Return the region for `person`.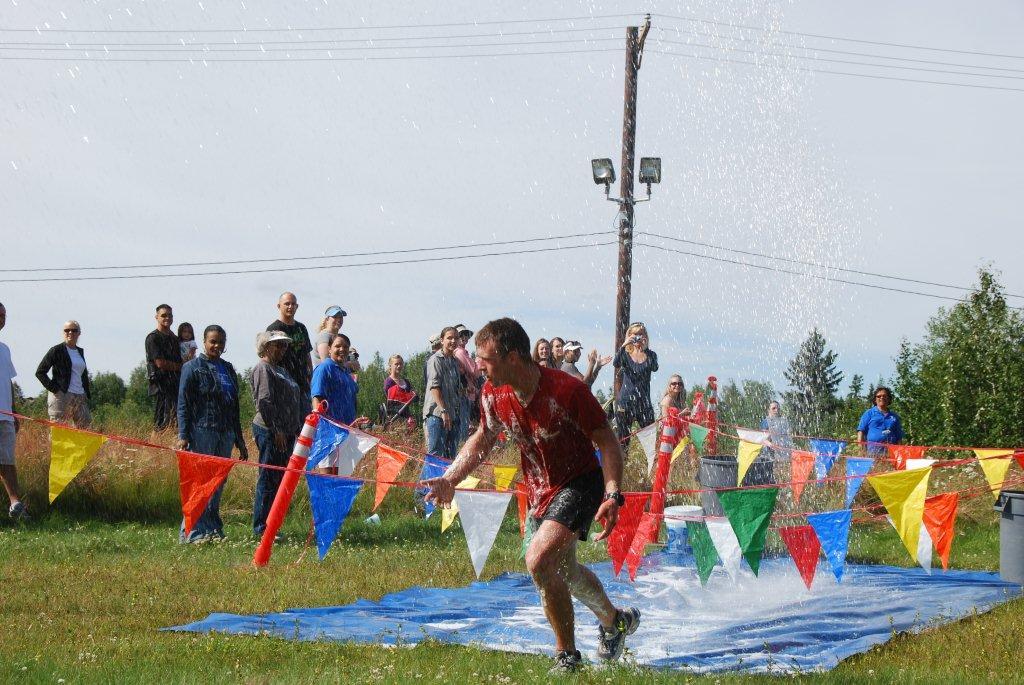
561 341 609 389.
